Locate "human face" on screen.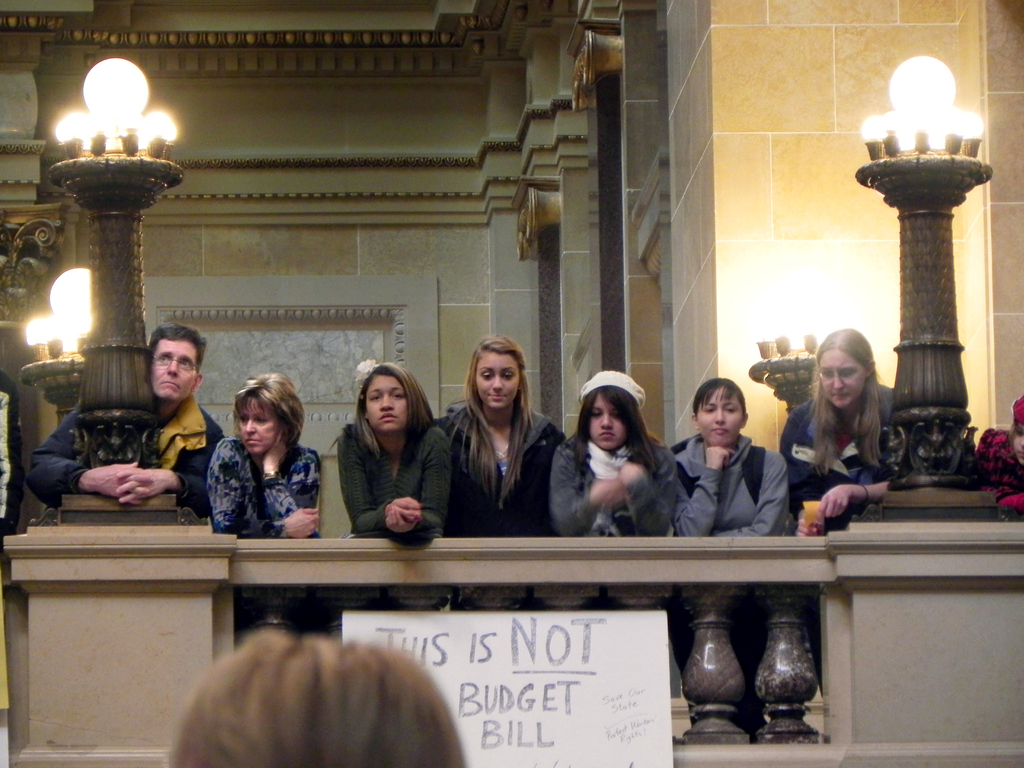
On screen at BBox(476, 357, 518, 412).
